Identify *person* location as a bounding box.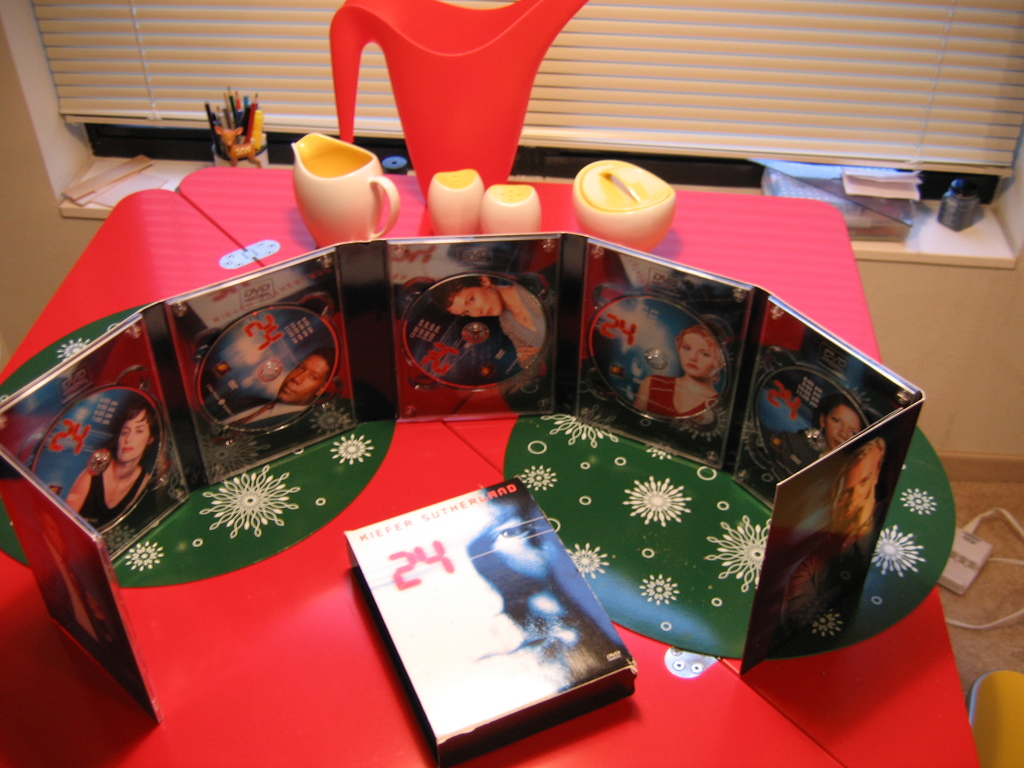
[x1=627, y1=327, x2=724, y2=422].
